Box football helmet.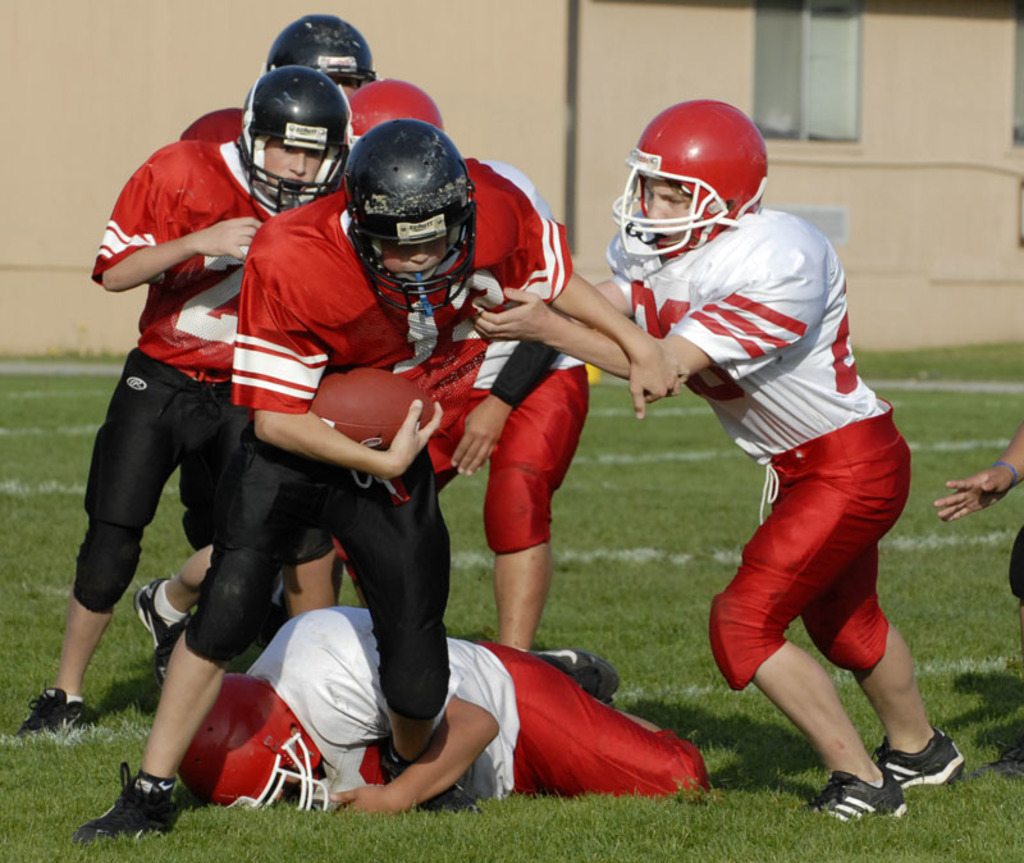
(x1=609, y1=100, x2=772, y2=270).
